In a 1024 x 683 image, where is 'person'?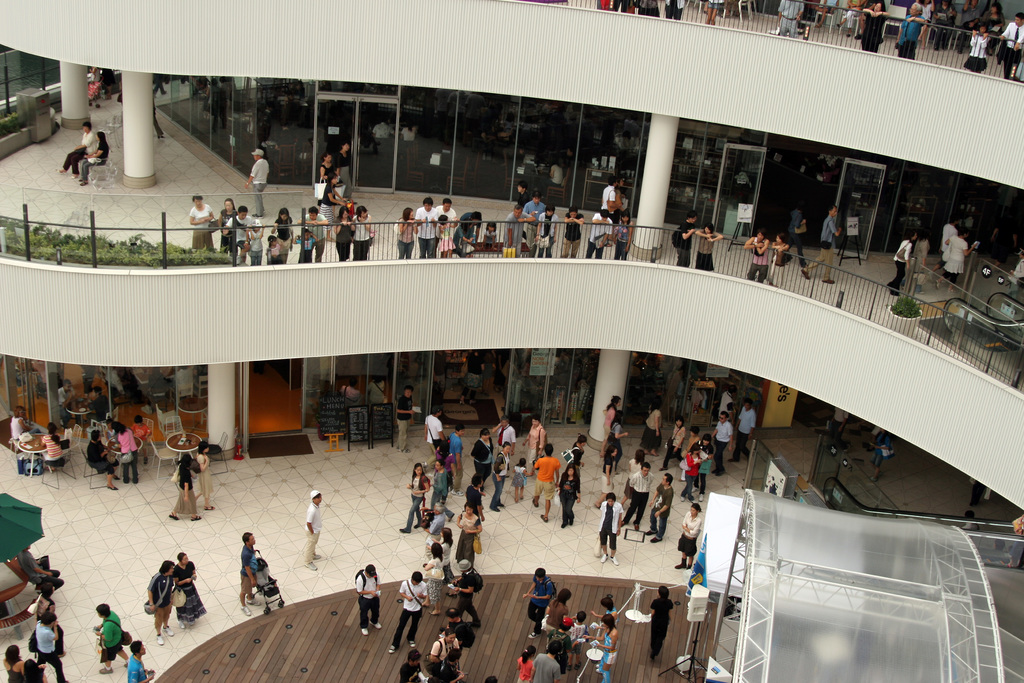
BBox(241, 534, 264, 603).
